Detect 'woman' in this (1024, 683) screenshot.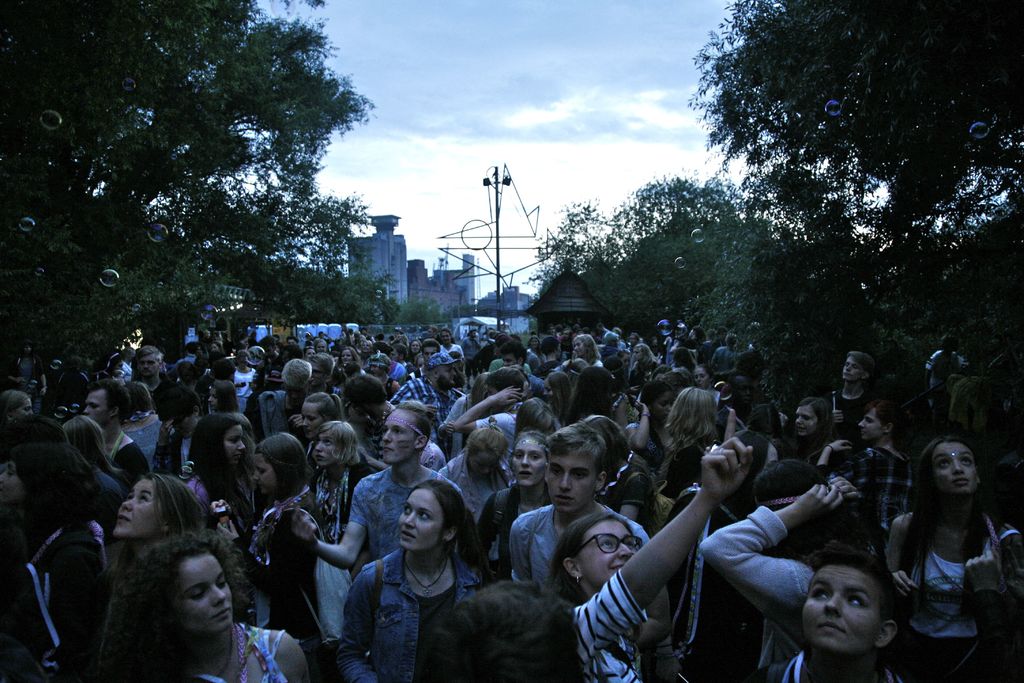
Detection: <bbox>625, 388, 673, 468</bbox>.
